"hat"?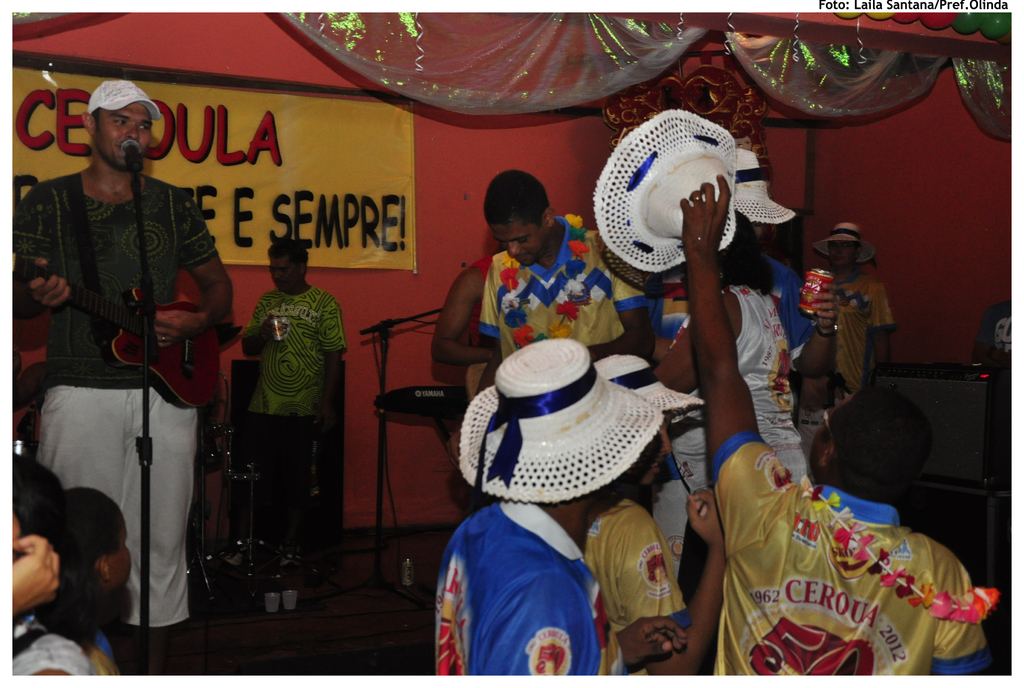
region(84, 80, 159, 121)
